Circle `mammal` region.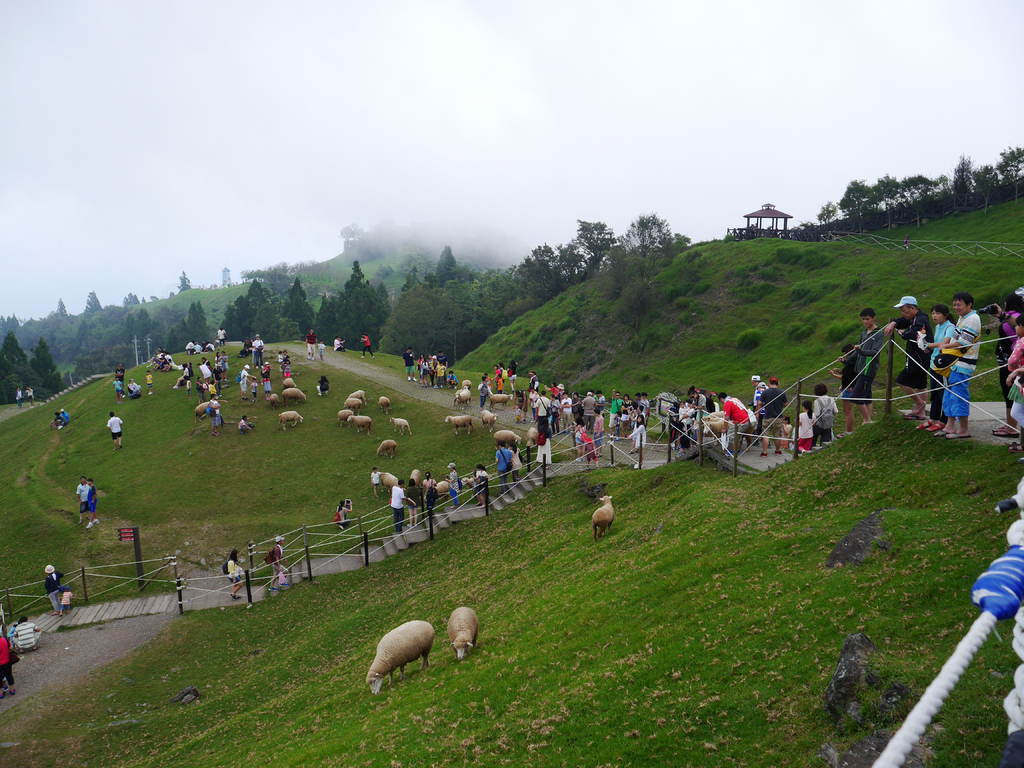
Region: [left=423, top=473, right=440, bottom=514].
